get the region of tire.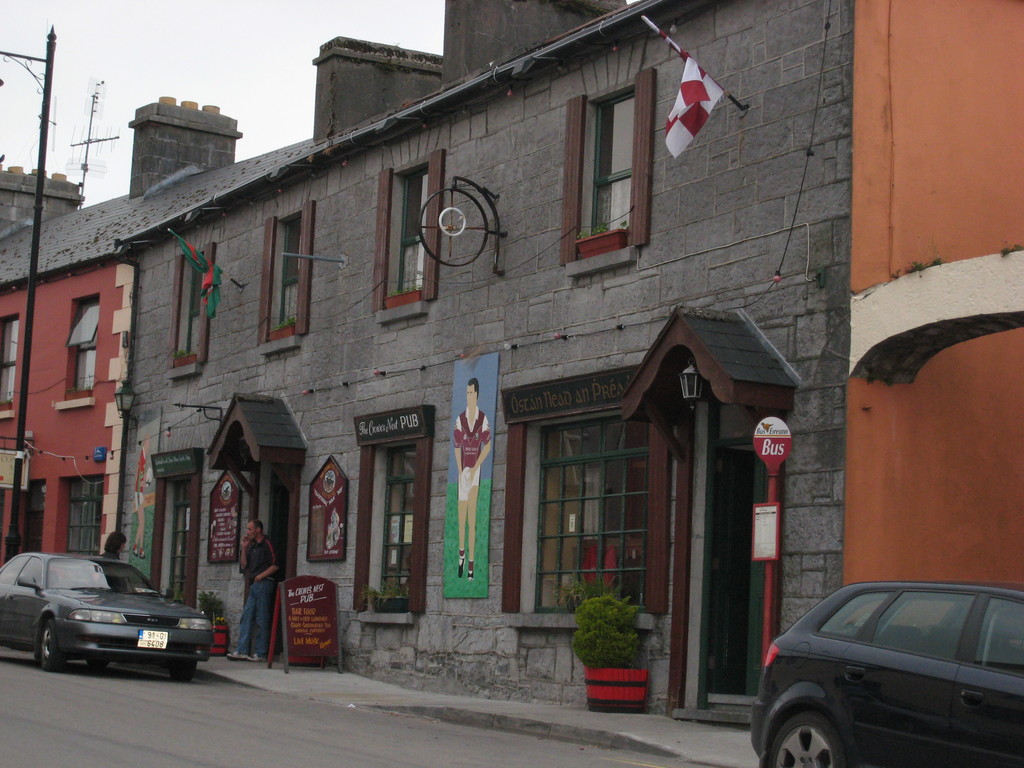
bbox=[39, 619, 66, 673].
